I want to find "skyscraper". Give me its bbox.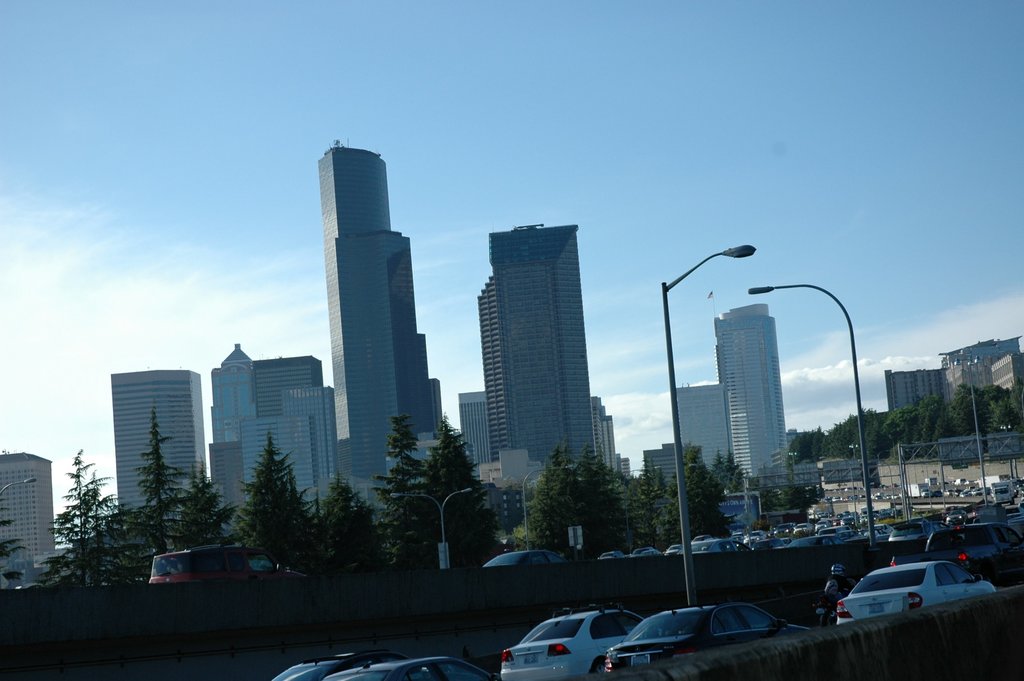
rect(640, 434, 687, 492).
